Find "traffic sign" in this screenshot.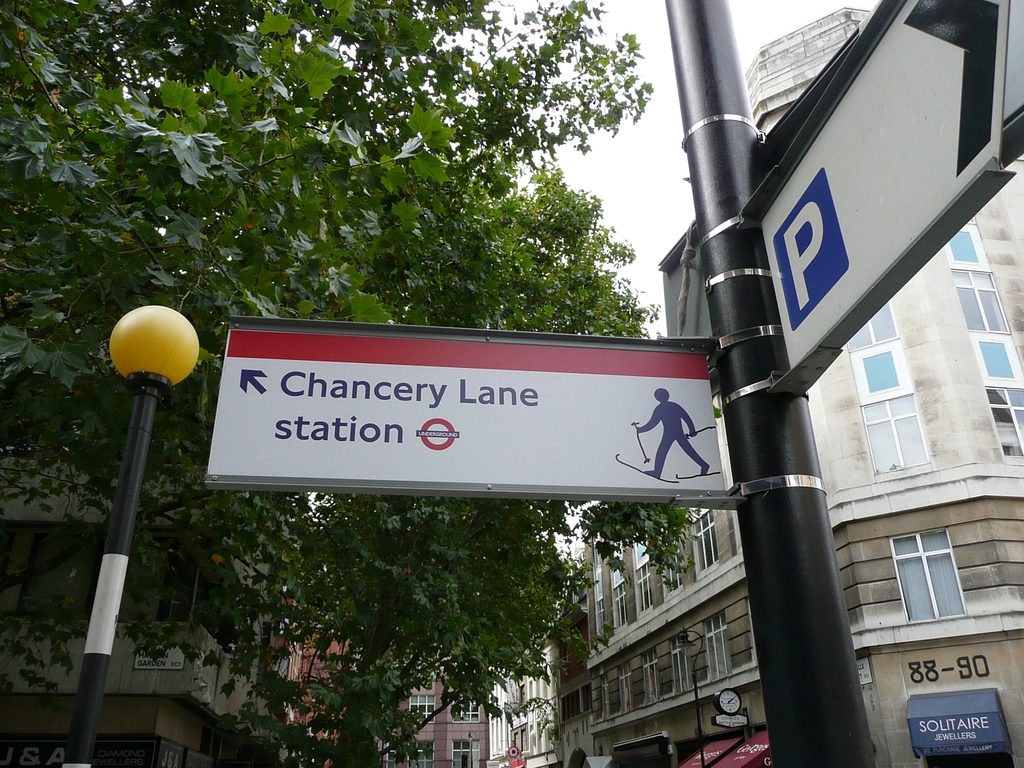
The bounding box for "traffic sign" is select_region(195, 319, 723, 505).
